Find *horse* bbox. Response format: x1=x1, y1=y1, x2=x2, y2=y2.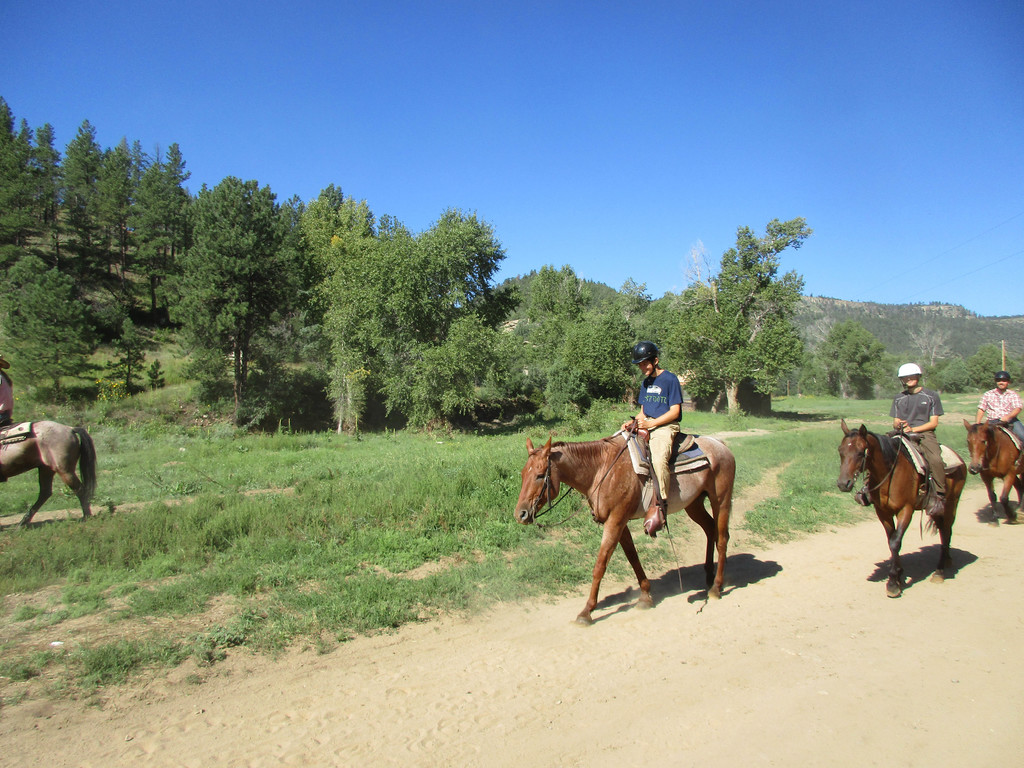
x1=510, y1=435, x2=739, y2=630.
